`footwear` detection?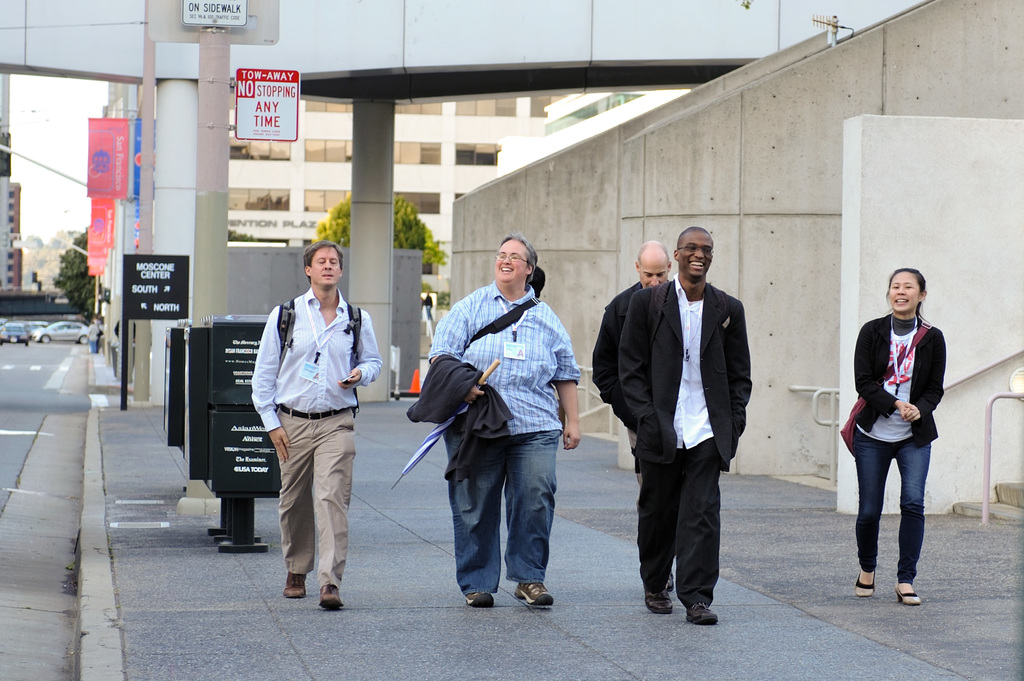
<bbox>641, 576, 680, 618</bbox>
